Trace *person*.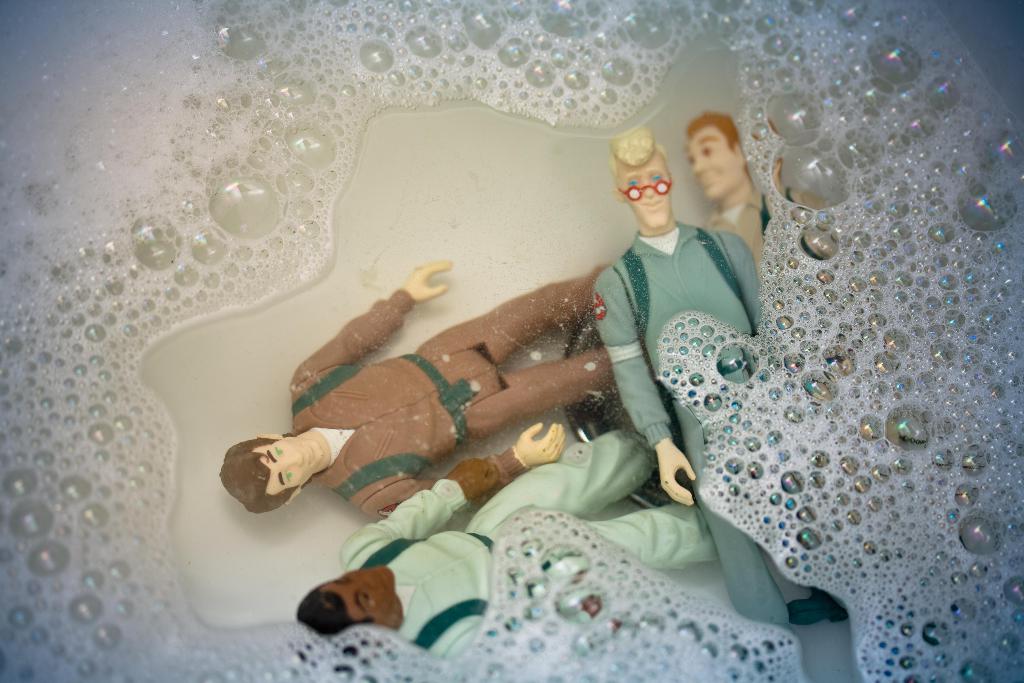
Traced to 580,116,781,596.
